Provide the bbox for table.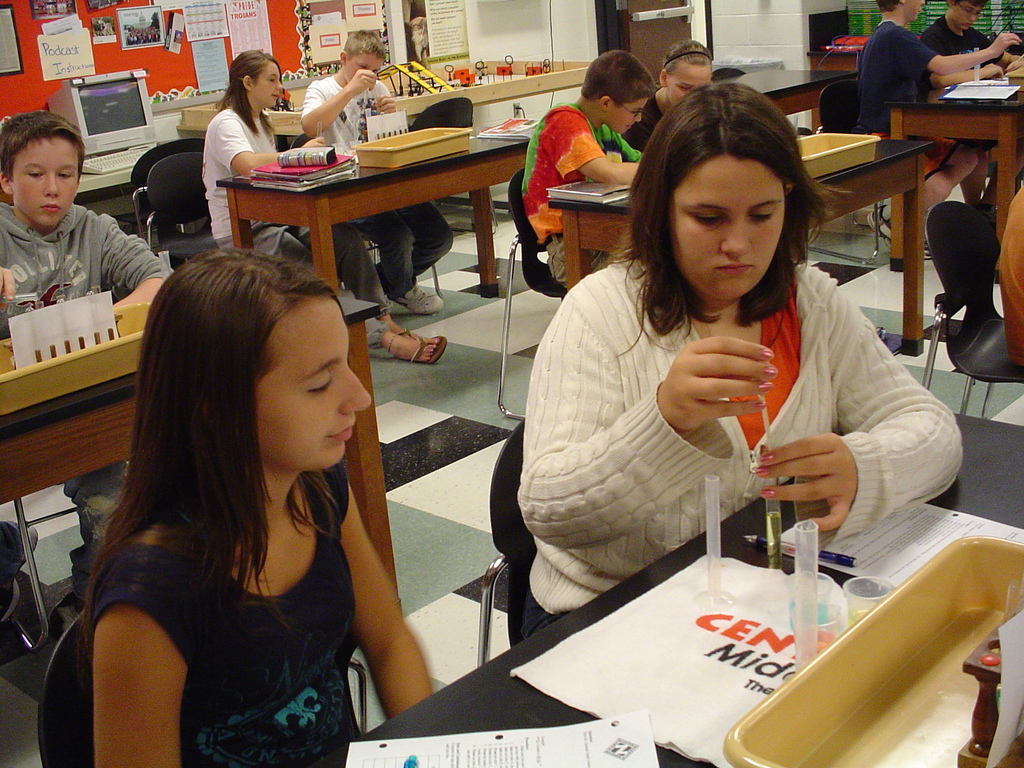
[left=200, top=114, right=554, bottom=316].
